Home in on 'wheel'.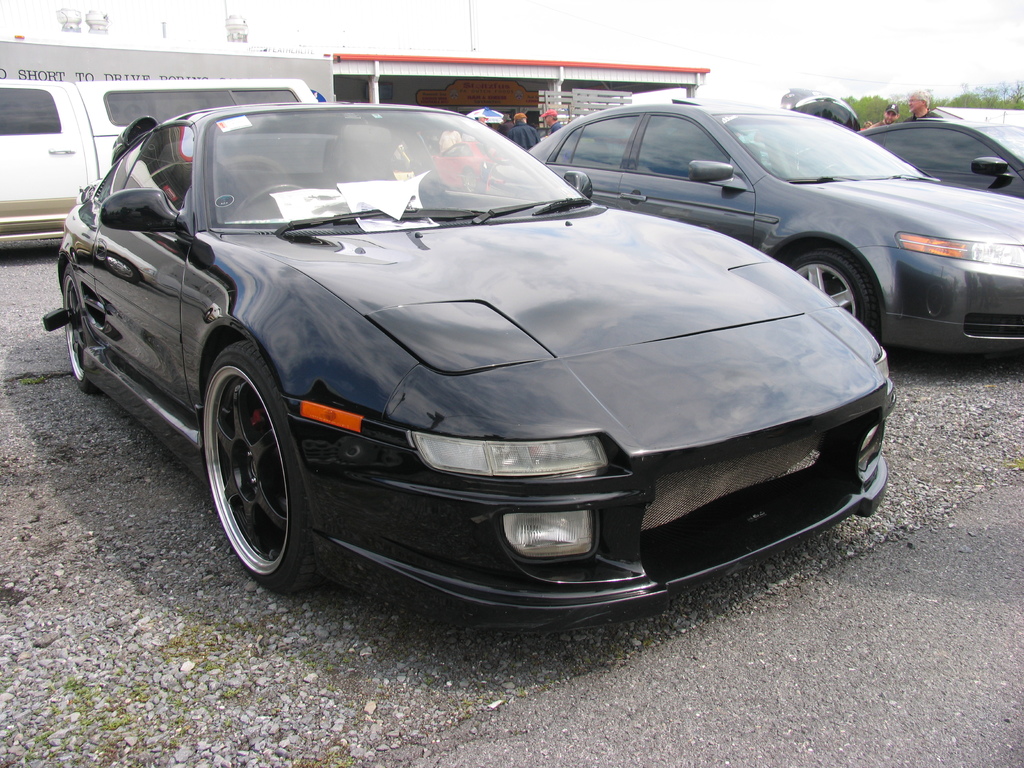
Homed in at Rect(196, 337, 329, 596).
